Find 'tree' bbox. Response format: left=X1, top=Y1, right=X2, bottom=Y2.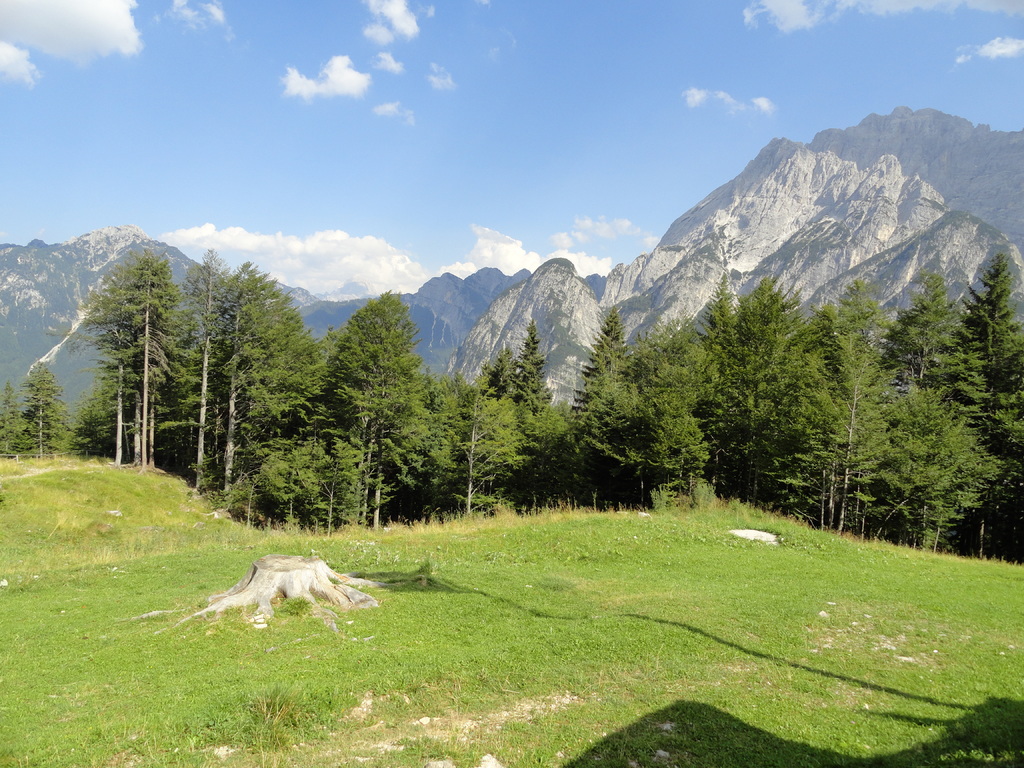
left=911, top=405, right=1000, bottom=550.
